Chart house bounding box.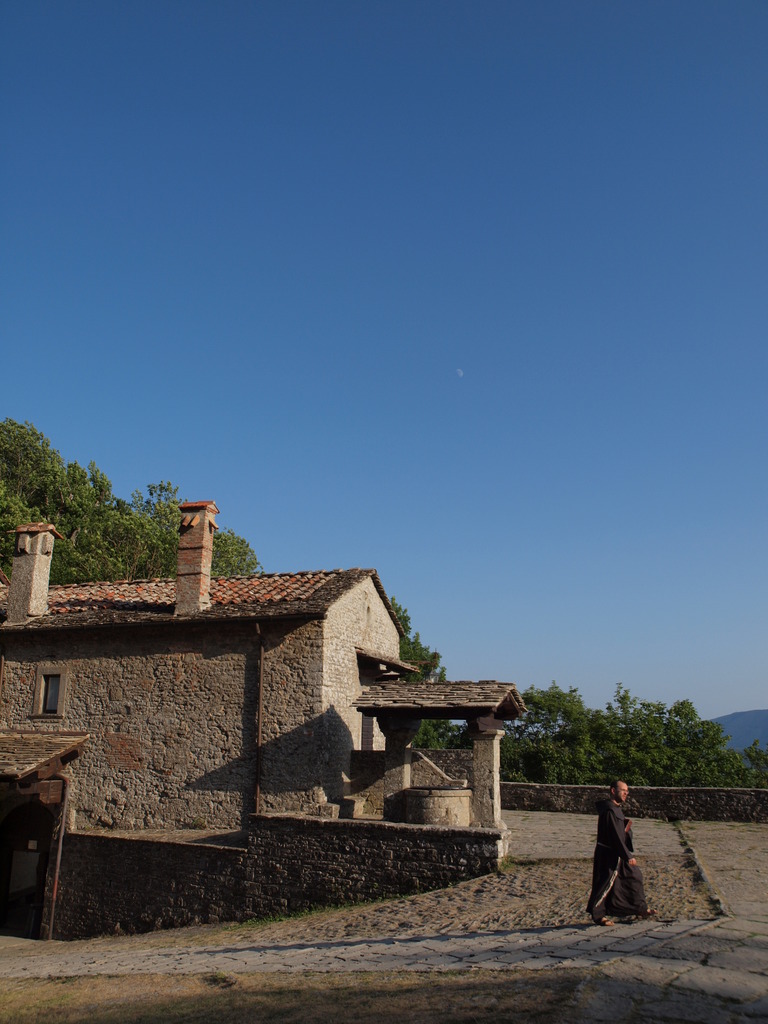
Charted: (left=0, top=506, right=530, bottom=885).
